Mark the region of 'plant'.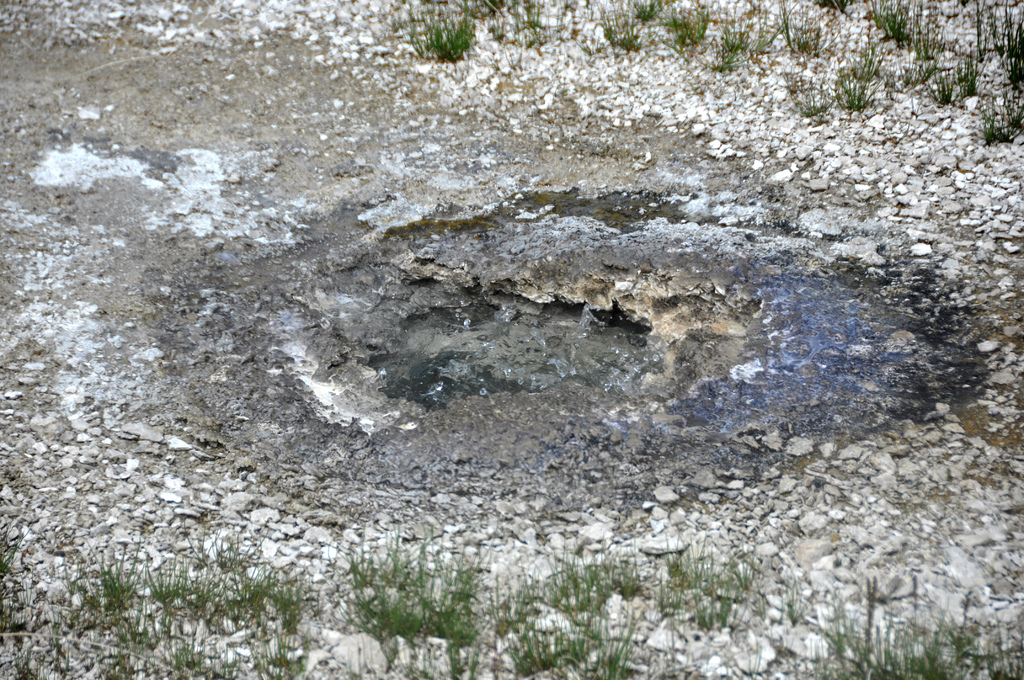
Region: (x1=848, y1=47, x2=884, y2=86).
